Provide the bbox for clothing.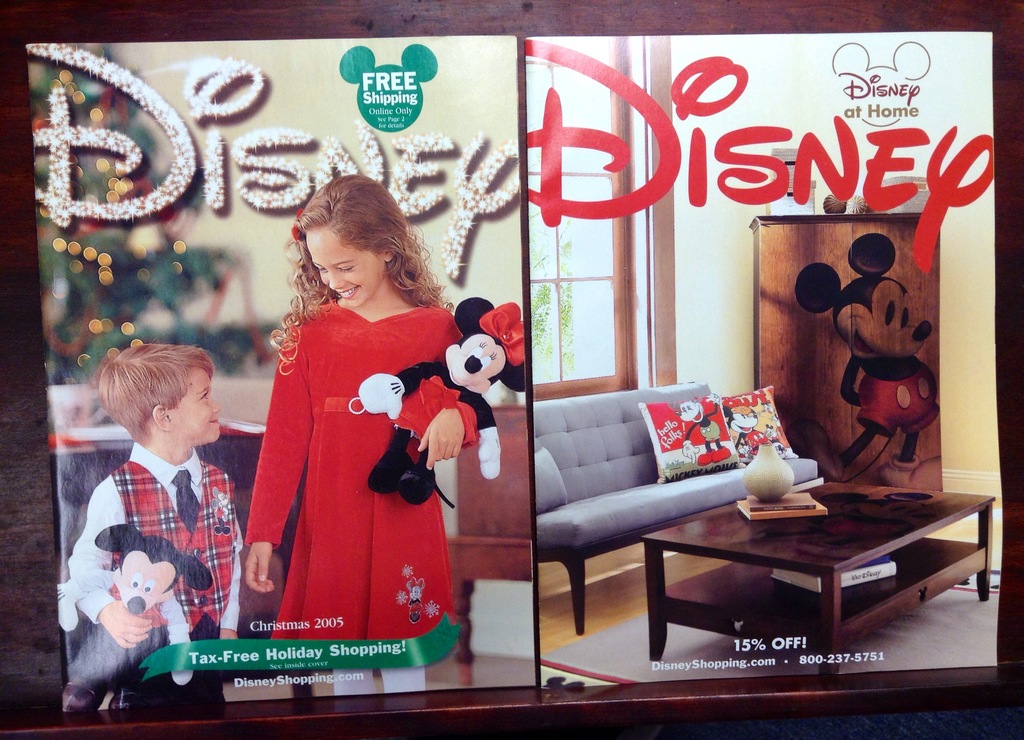
68,439,250,714.
